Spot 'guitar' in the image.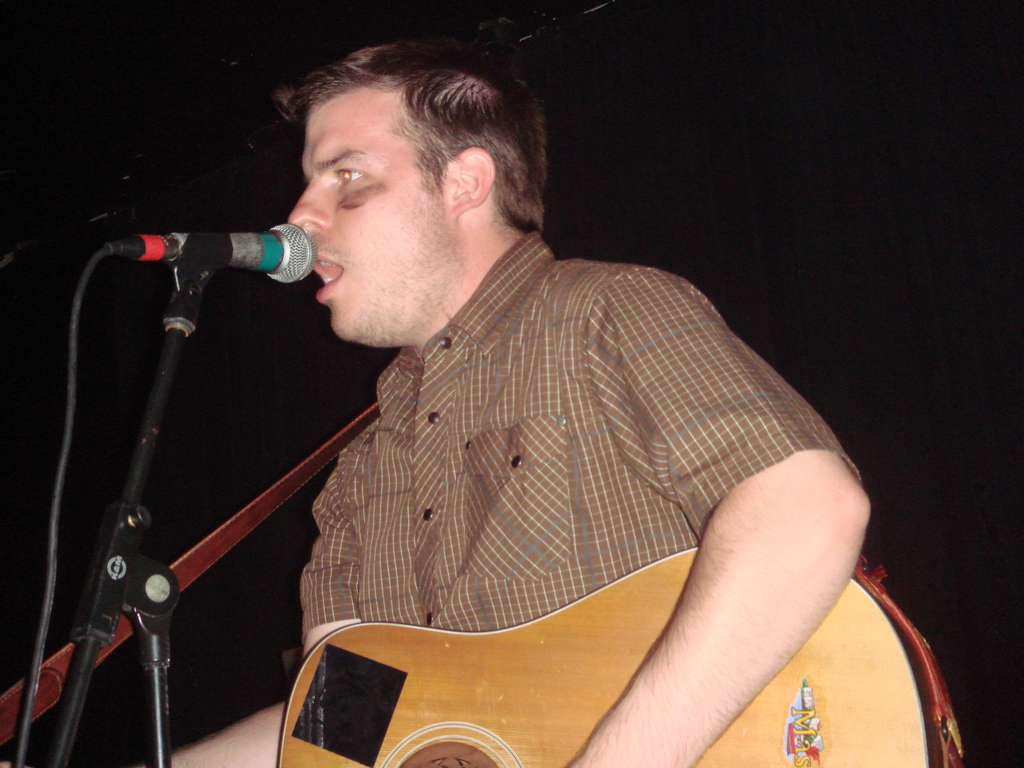
'guitar' found at [left=273, top=545, right=967, bottom=767].
